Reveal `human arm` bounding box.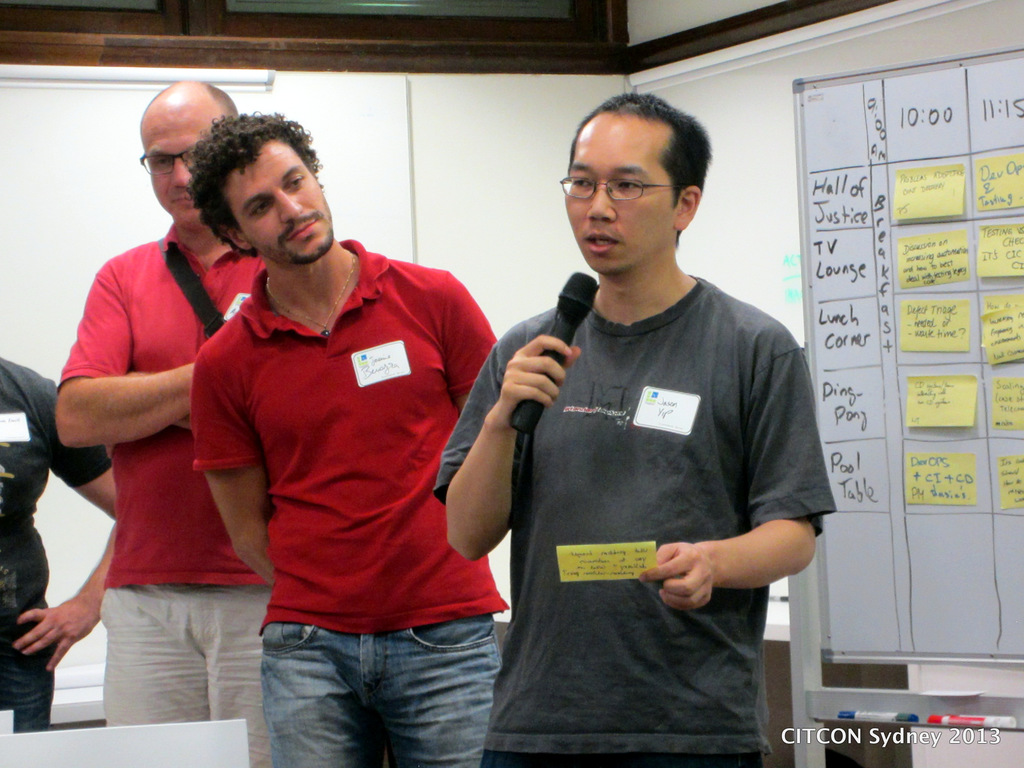
Revealed: 5, 385, 132, 677.
